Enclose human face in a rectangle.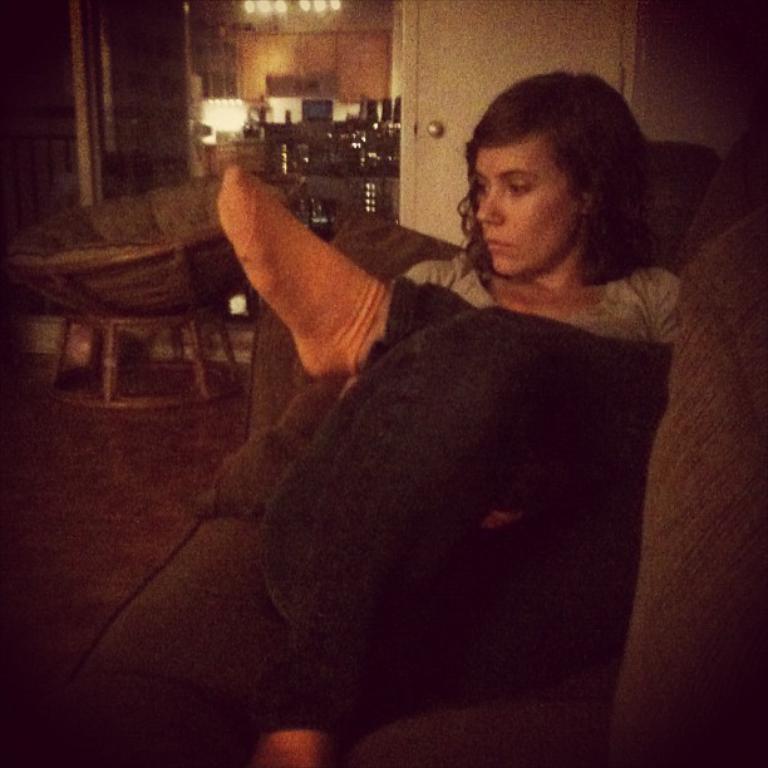
{"left": 471, "top": 143, "right": 589, "bottom": 275}.
